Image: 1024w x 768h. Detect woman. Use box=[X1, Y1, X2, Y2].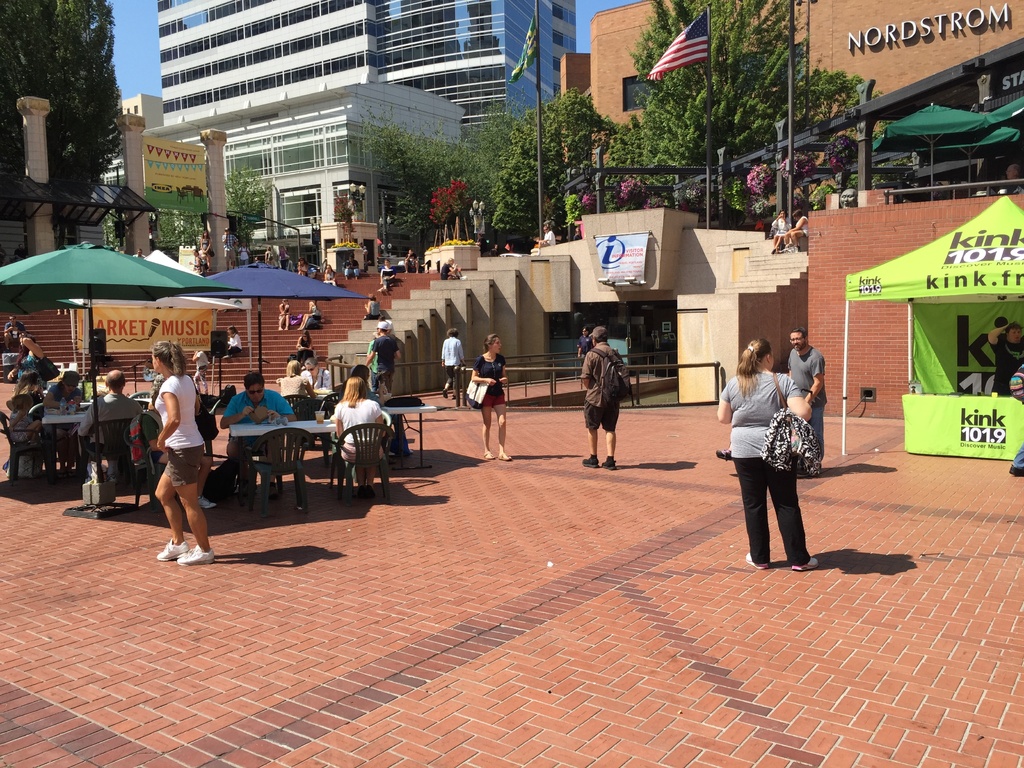
box=[264, 246, 275, 269].
